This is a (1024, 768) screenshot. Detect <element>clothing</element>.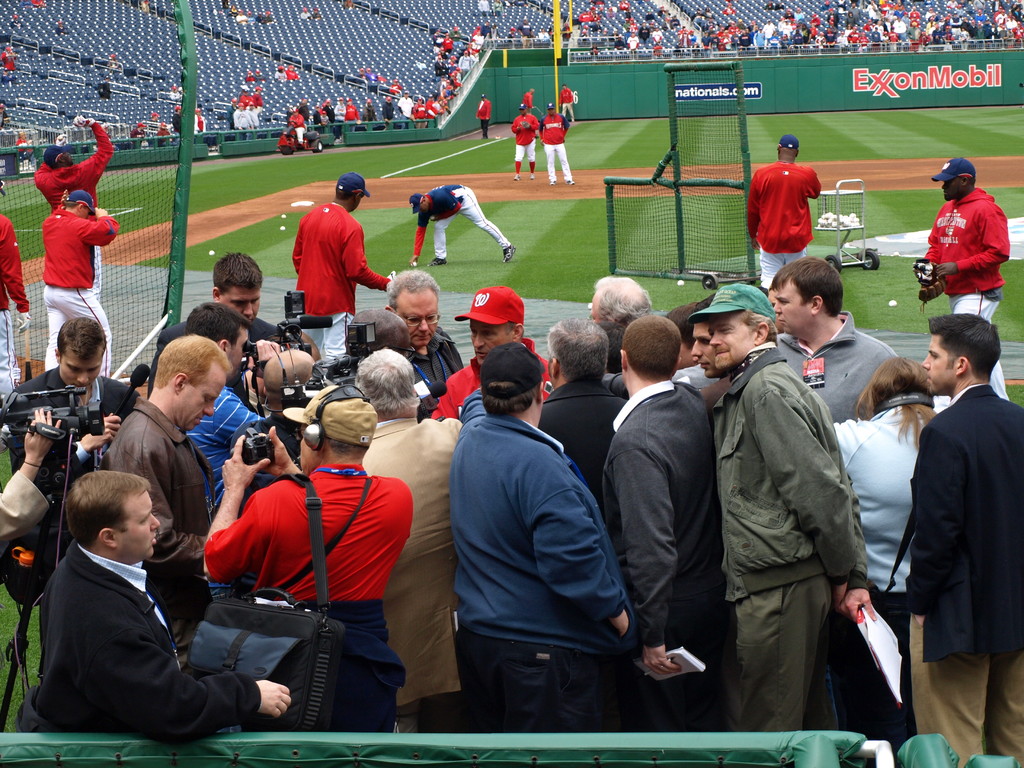
crop(264, 16, 274, 24).
